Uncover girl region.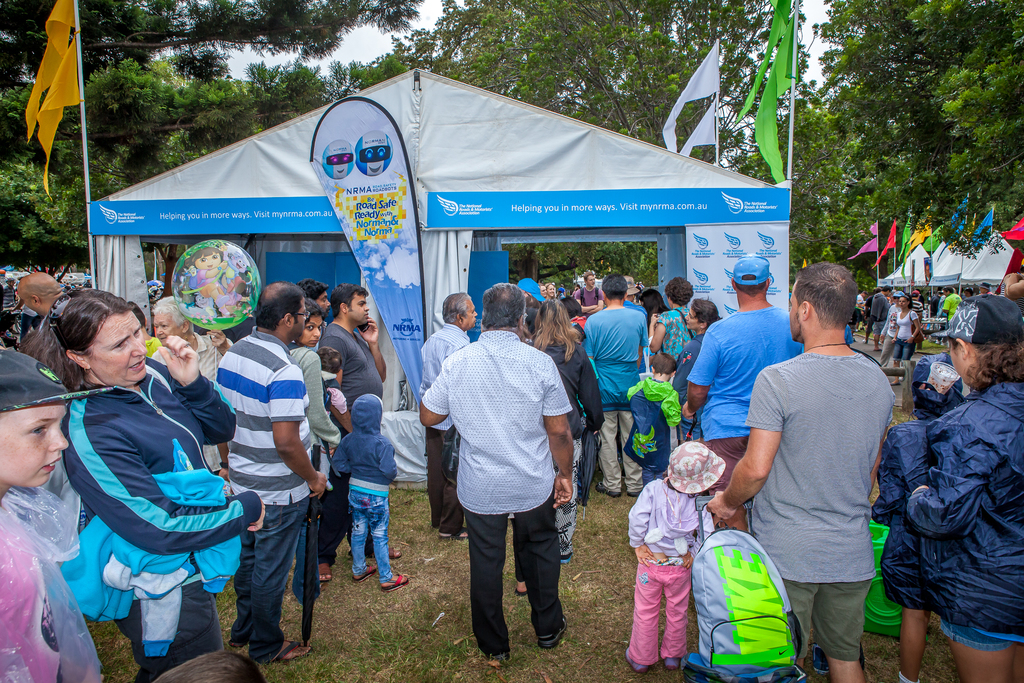
Uncovered: (623,441,725,673).
